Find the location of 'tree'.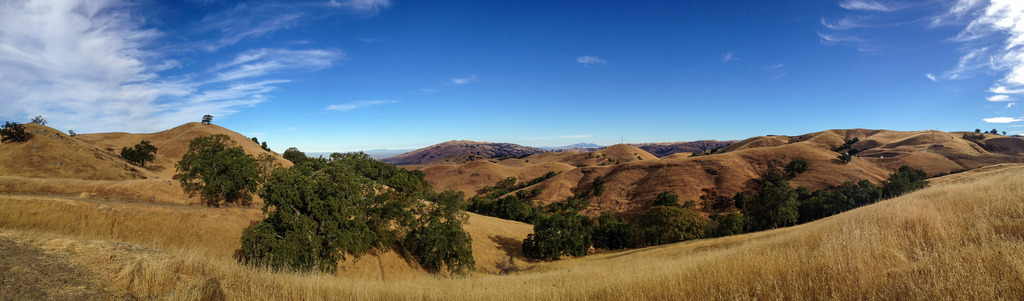
Location: {"left": 834, "top": 154, "right": 854, "bottom": 161}.
